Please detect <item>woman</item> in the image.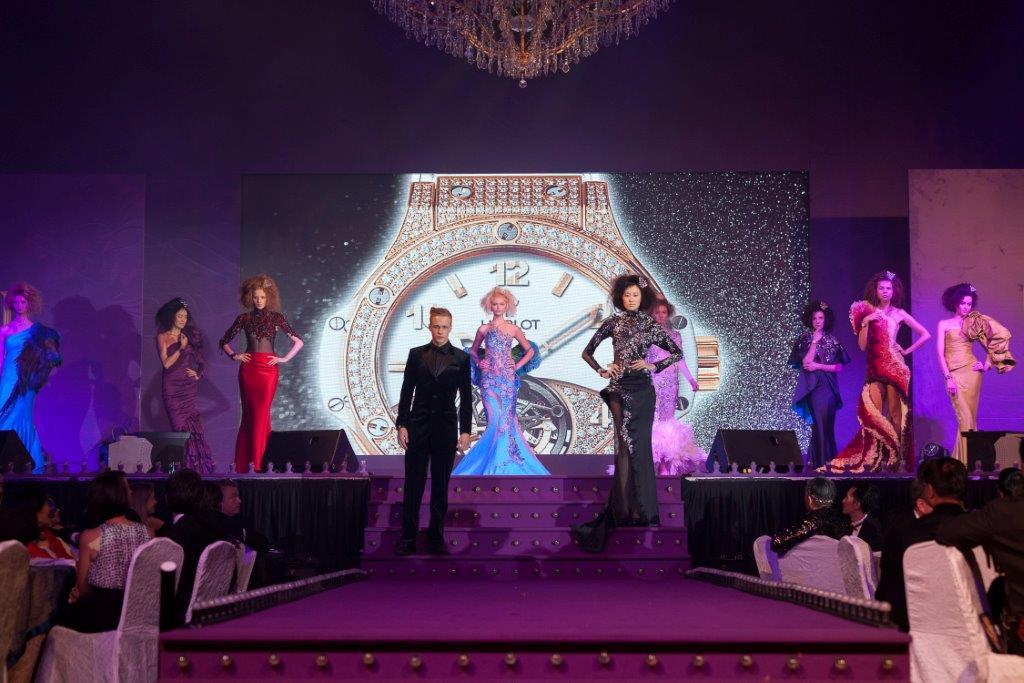
931 284 1010 463.
